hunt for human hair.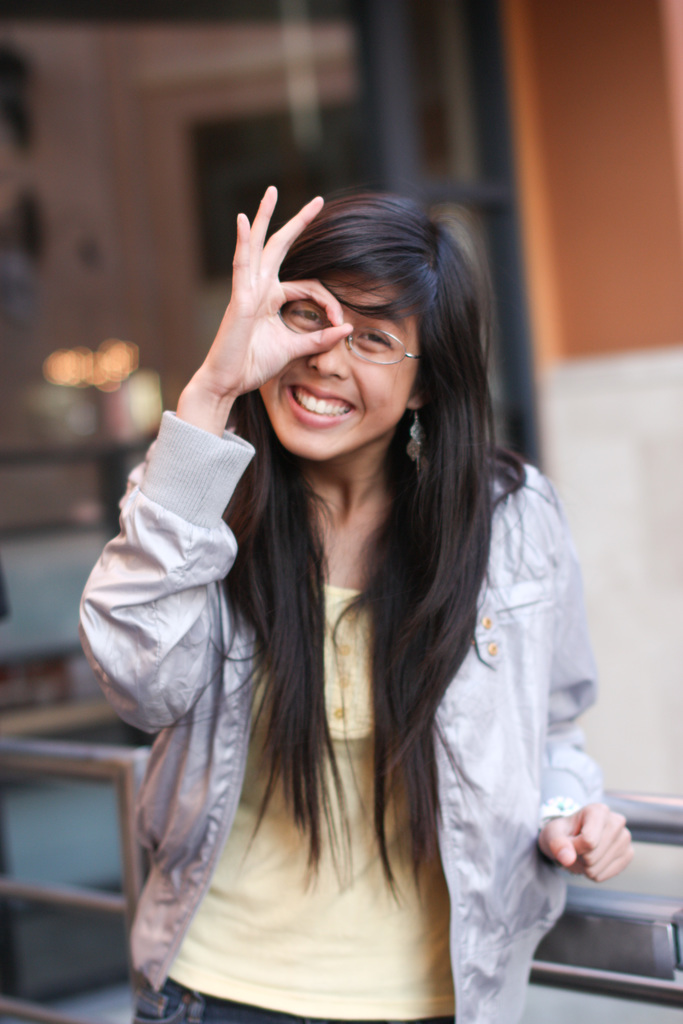
Hunted down at 178:175:526:804.
